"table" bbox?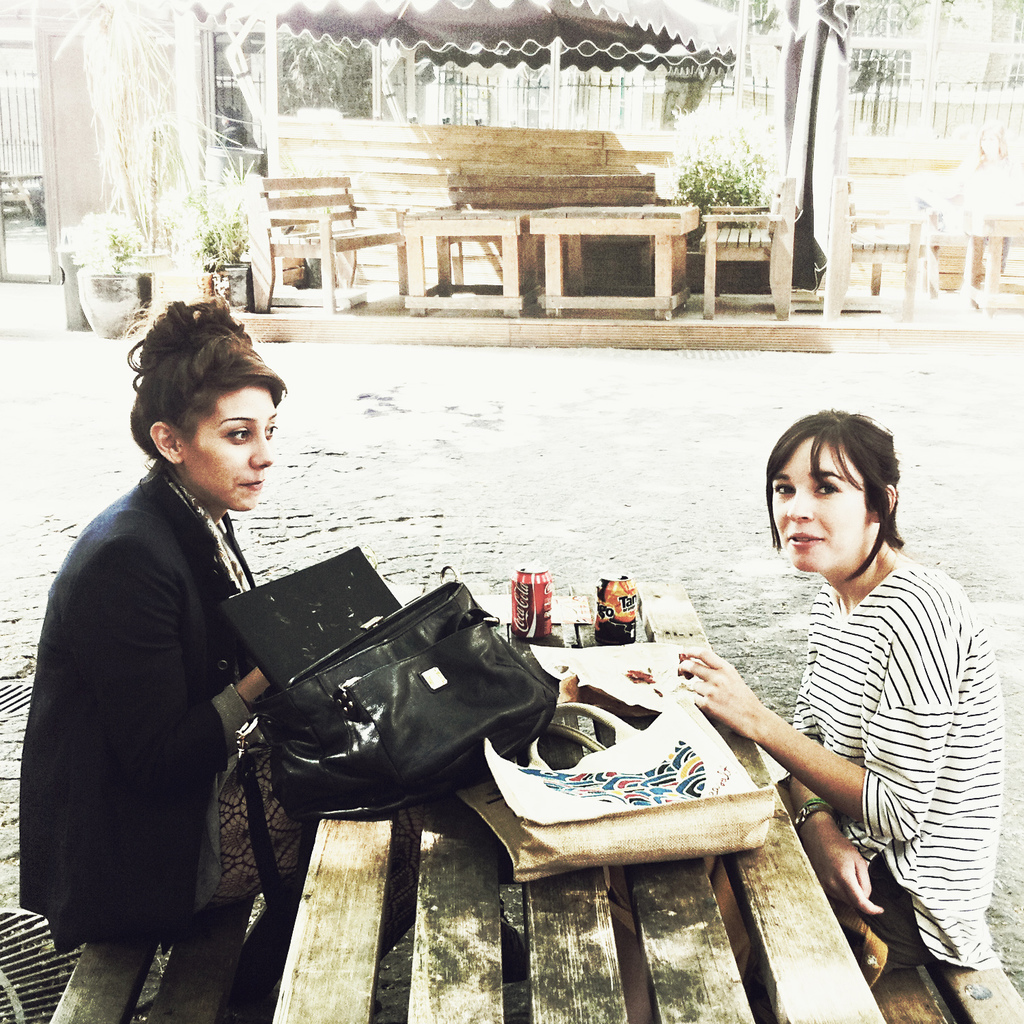
(left=0, top=506, right=1023, bottom=1023)
